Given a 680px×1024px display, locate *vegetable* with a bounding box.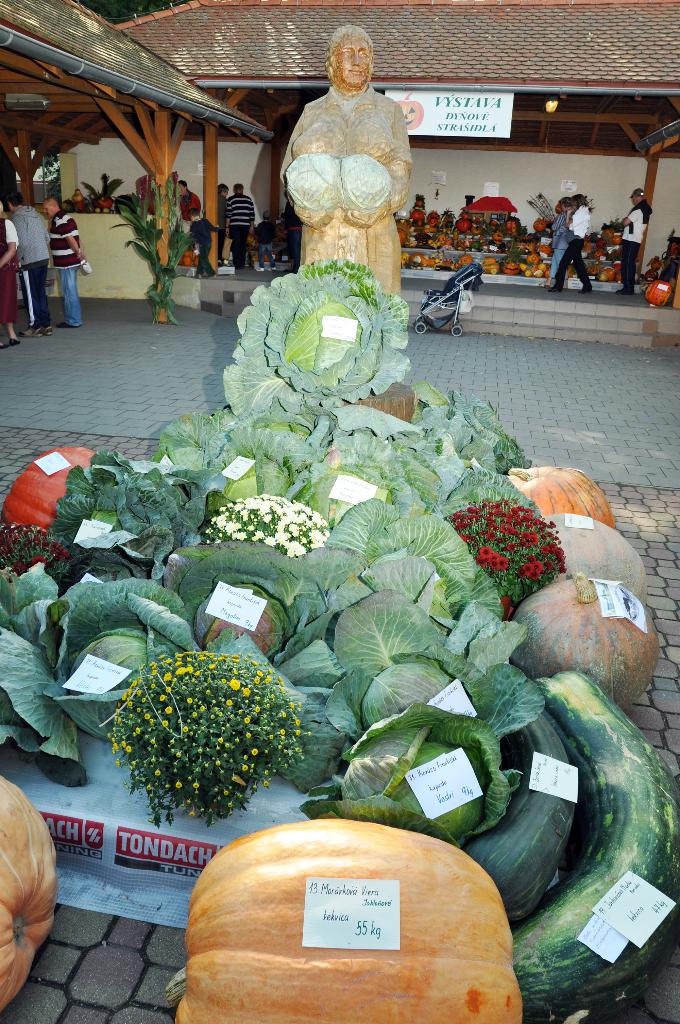
Located: x1=0 y1=445 x2=110 y2=527.
